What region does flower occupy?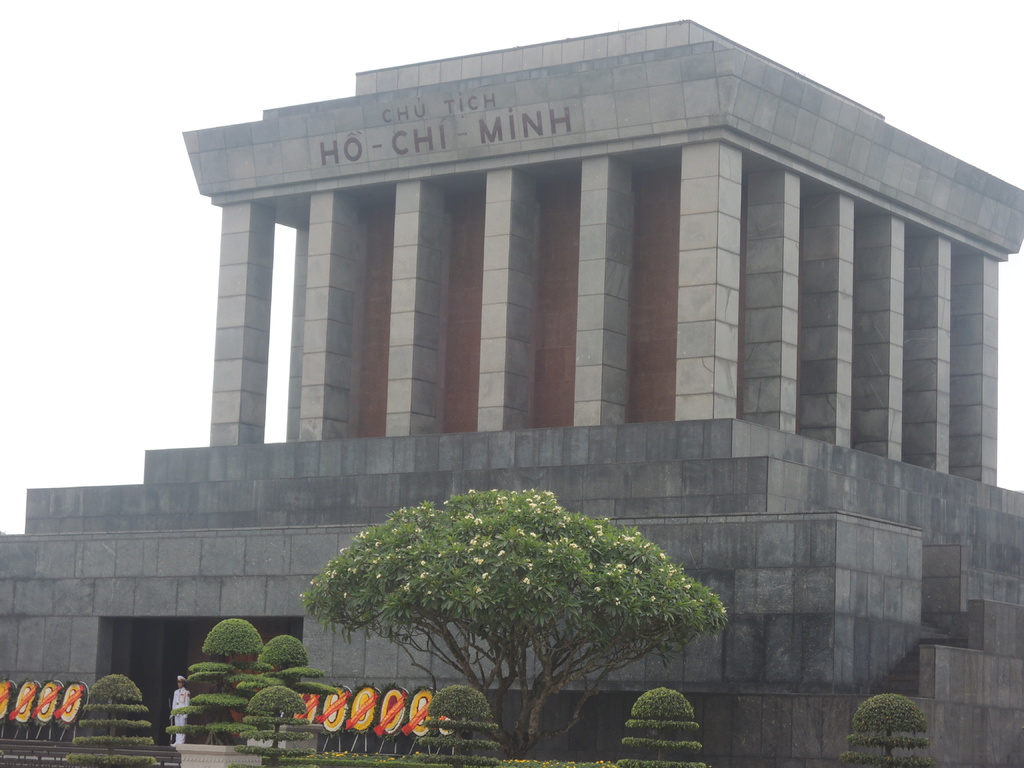
left=524, top=570, right=533, bottom=594.
